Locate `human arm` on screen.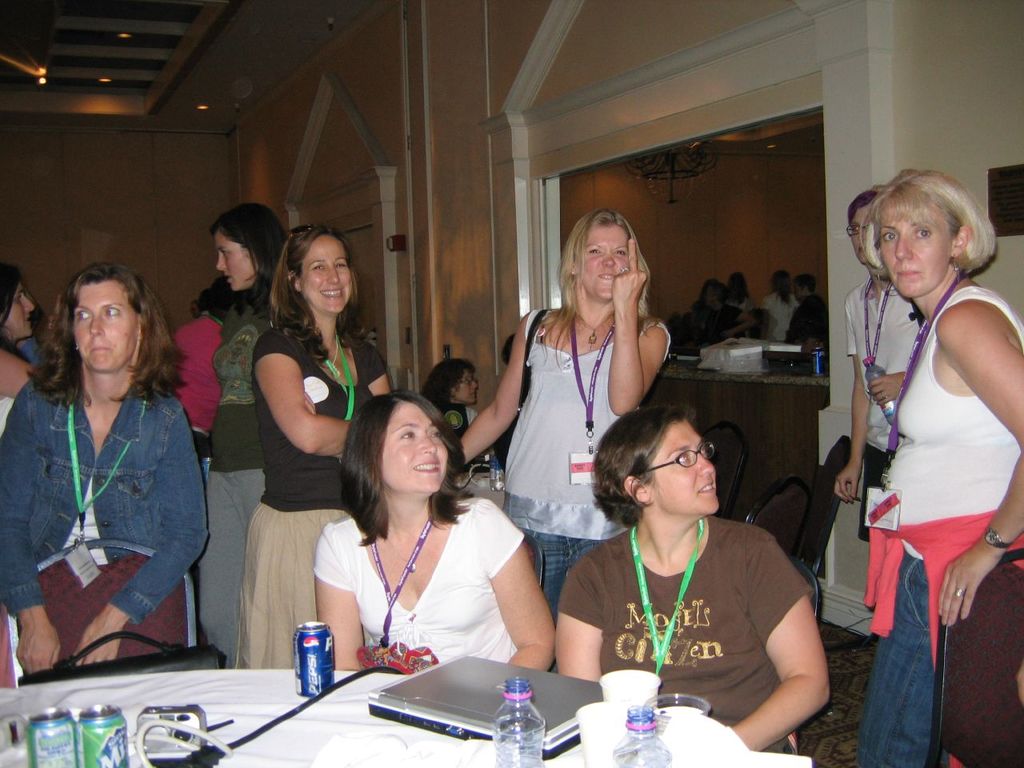
On screen at region(77, 410, 215, 673).
